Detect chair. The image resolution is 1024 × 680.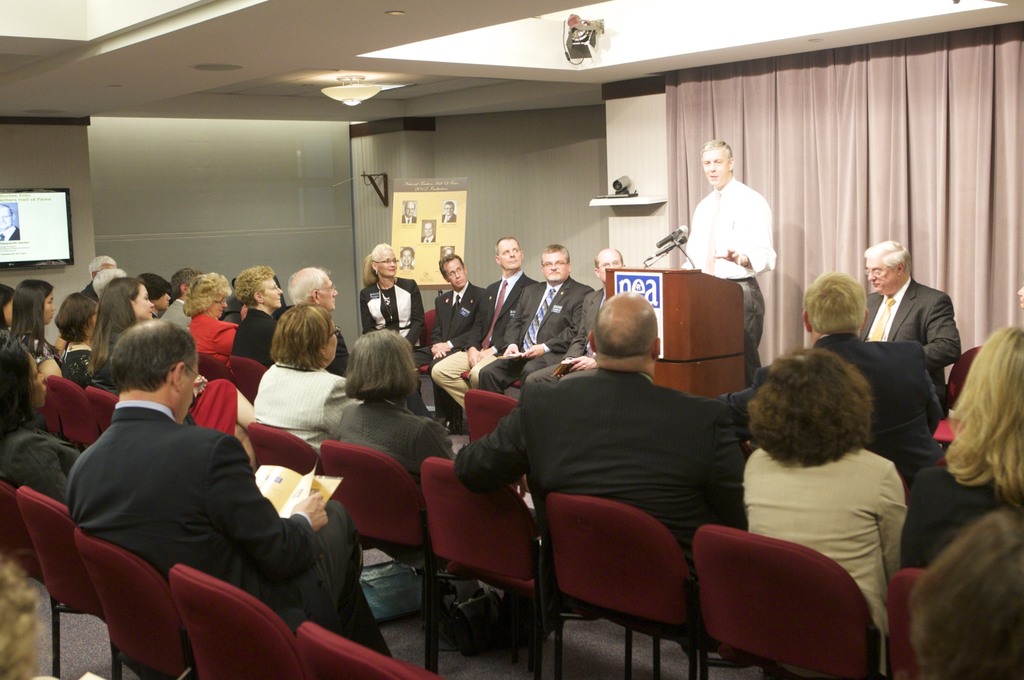
box=[317, 439, 532, 679].
